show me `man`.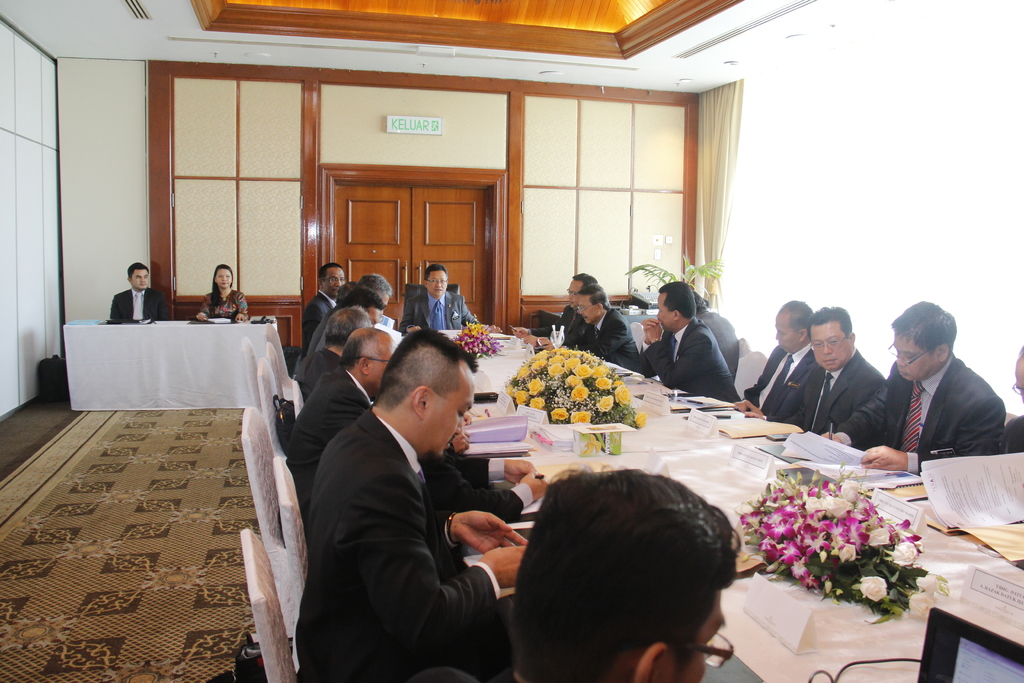
`man` is here: 554 279 593 331.
